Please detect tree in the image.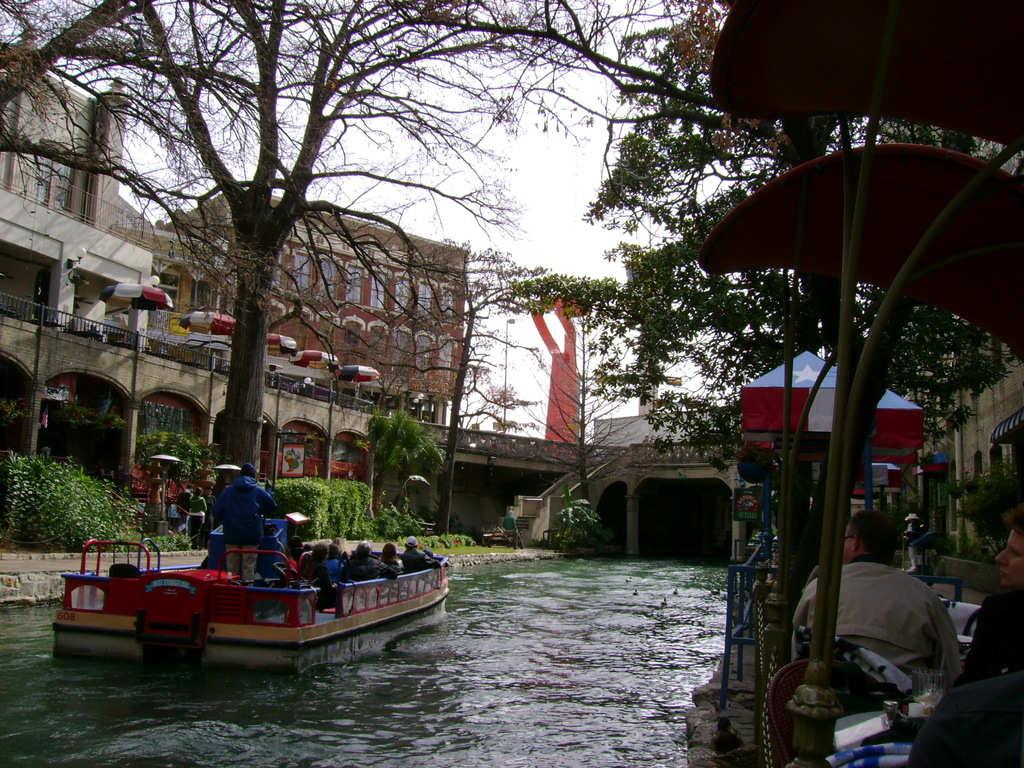
left=342, top=399, right=456, bottom=527.
